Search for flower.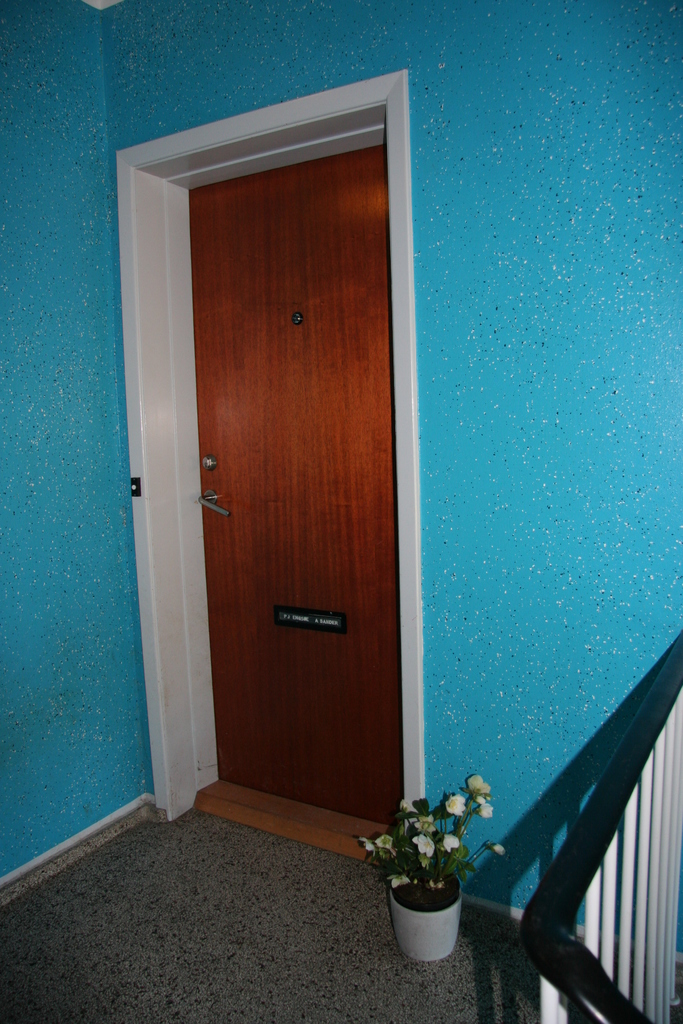
Found at pyautogui.locateOnScreen(437, 829, 458, 851).
